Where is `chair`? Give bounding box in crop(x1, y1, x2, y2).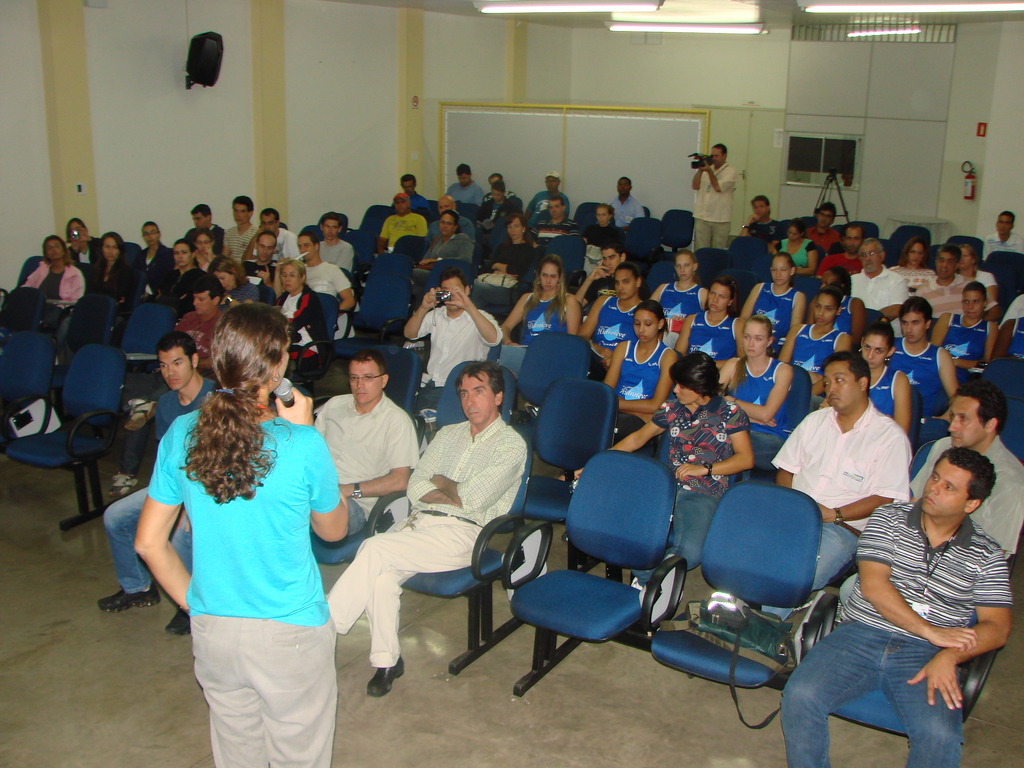
crop(346, 204, 393, 269).
